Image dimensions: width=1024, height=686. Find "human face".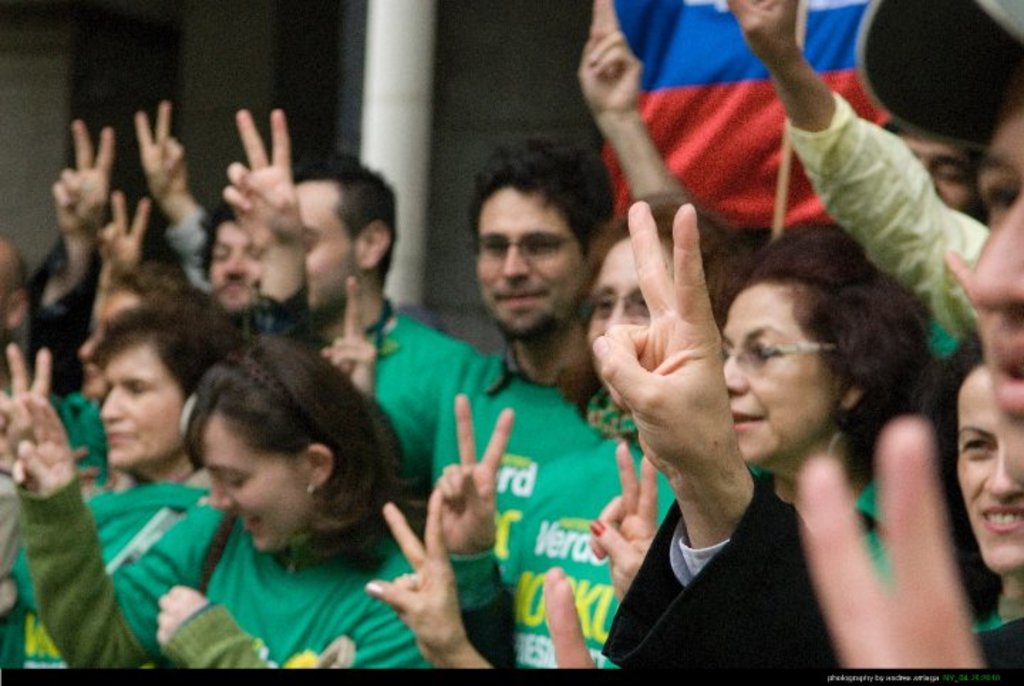
Rect(92, 334, 179, 477).
